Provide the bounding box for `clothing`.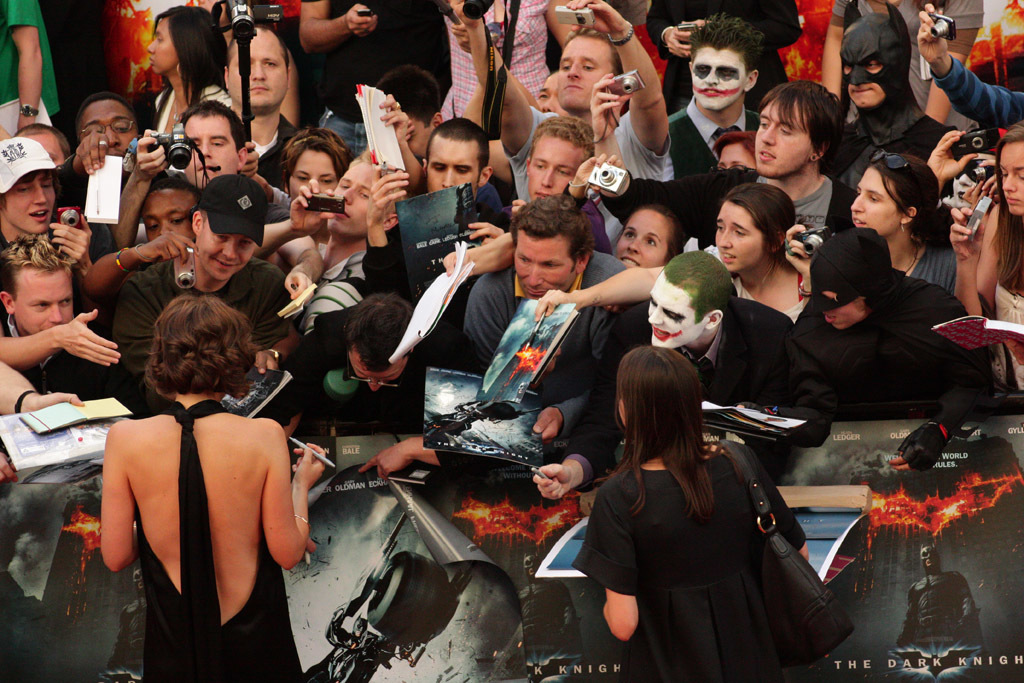
bbox=(596, 169, 860, 260).
